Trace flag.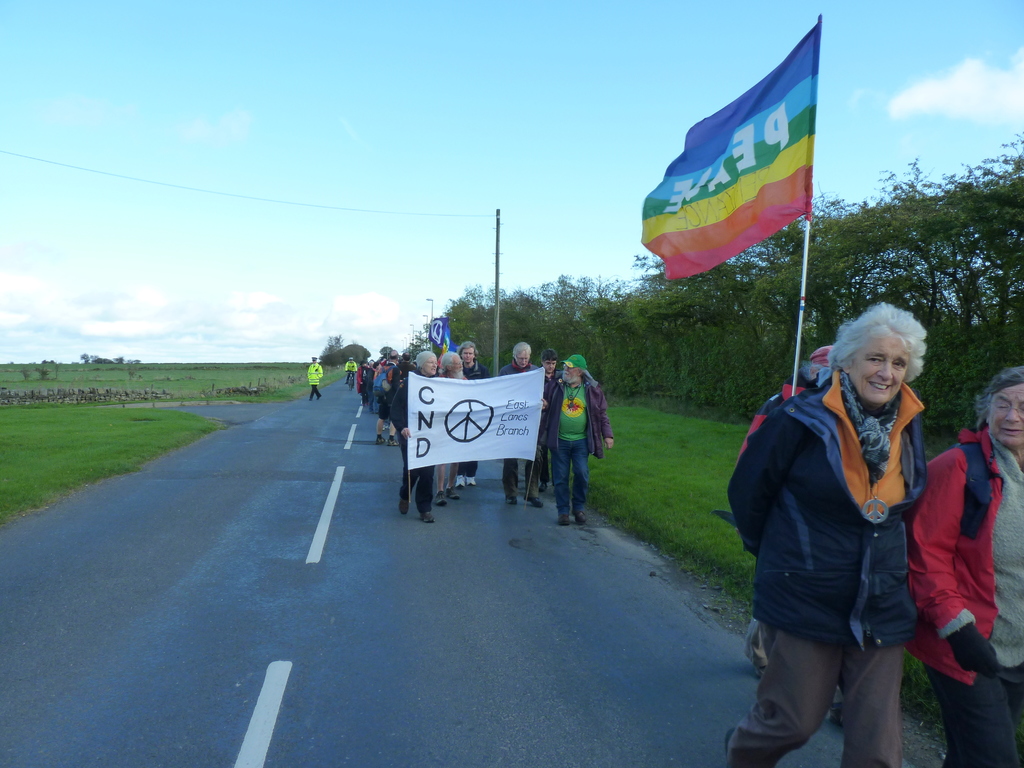
Traced to box(637, 12, 829, 299).
